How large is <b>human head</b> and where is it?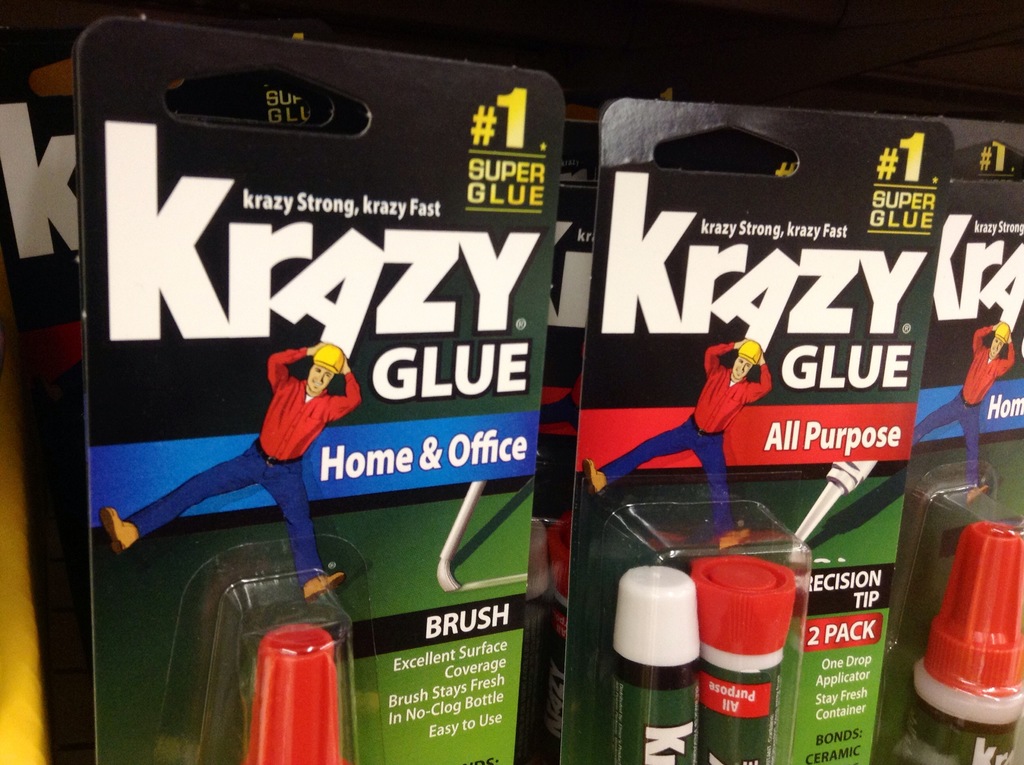
Bounding box: (294,350,344,401).
